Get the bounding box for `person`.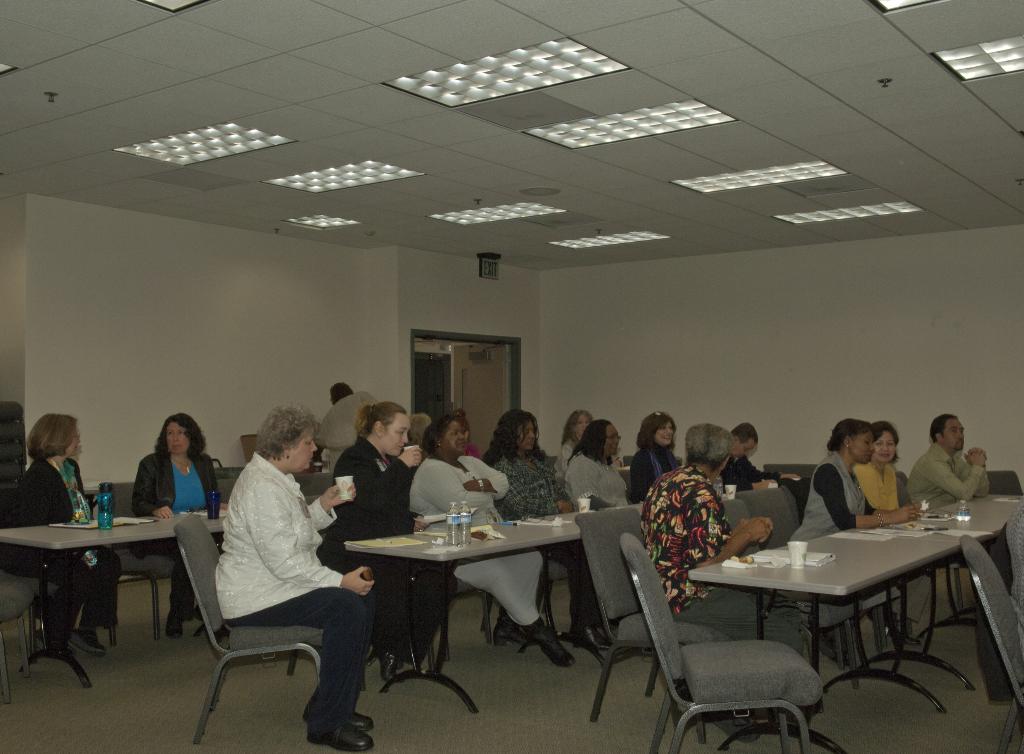
locate(783, 422, 920, 670).
